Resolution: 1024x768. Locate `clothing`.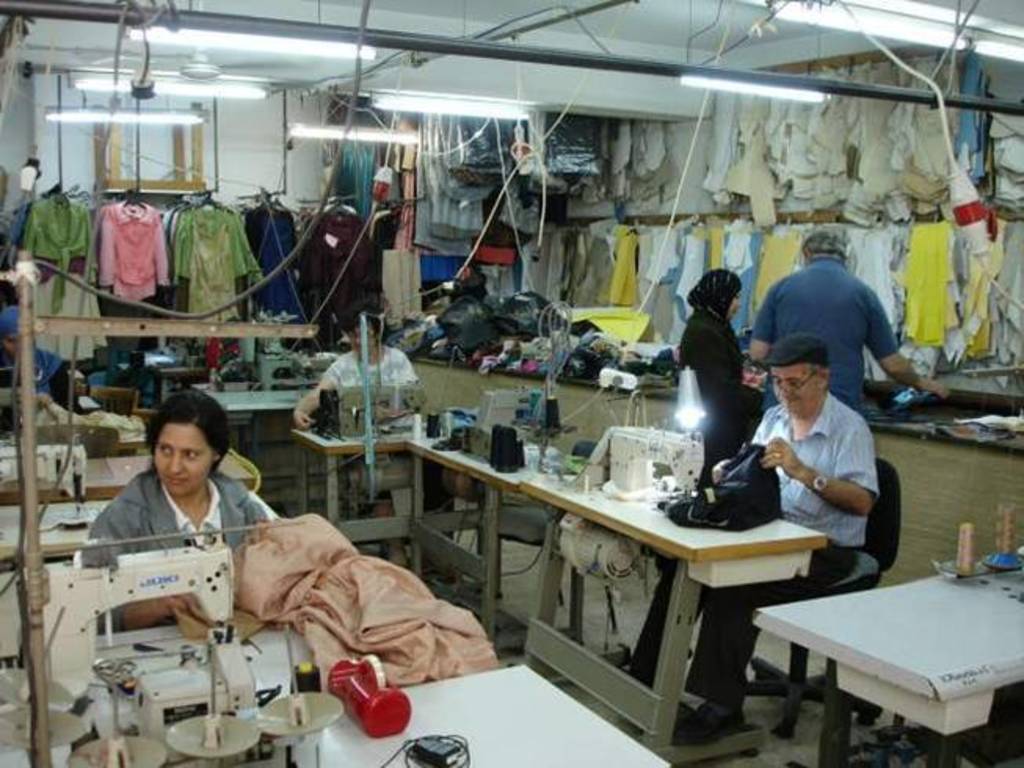
[0,346,80,408].
